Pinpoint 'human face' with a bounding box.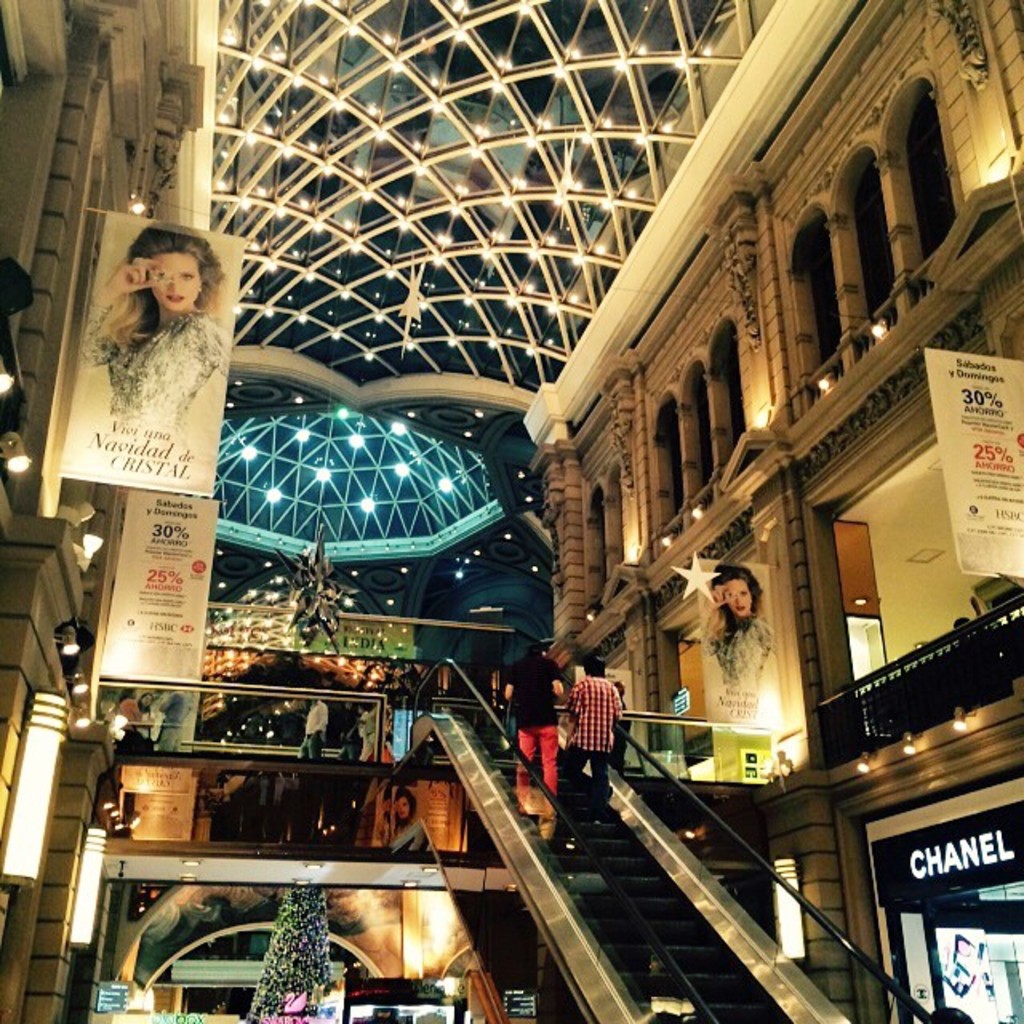
<bbox>722, 574, 754, 621</bbox>.
